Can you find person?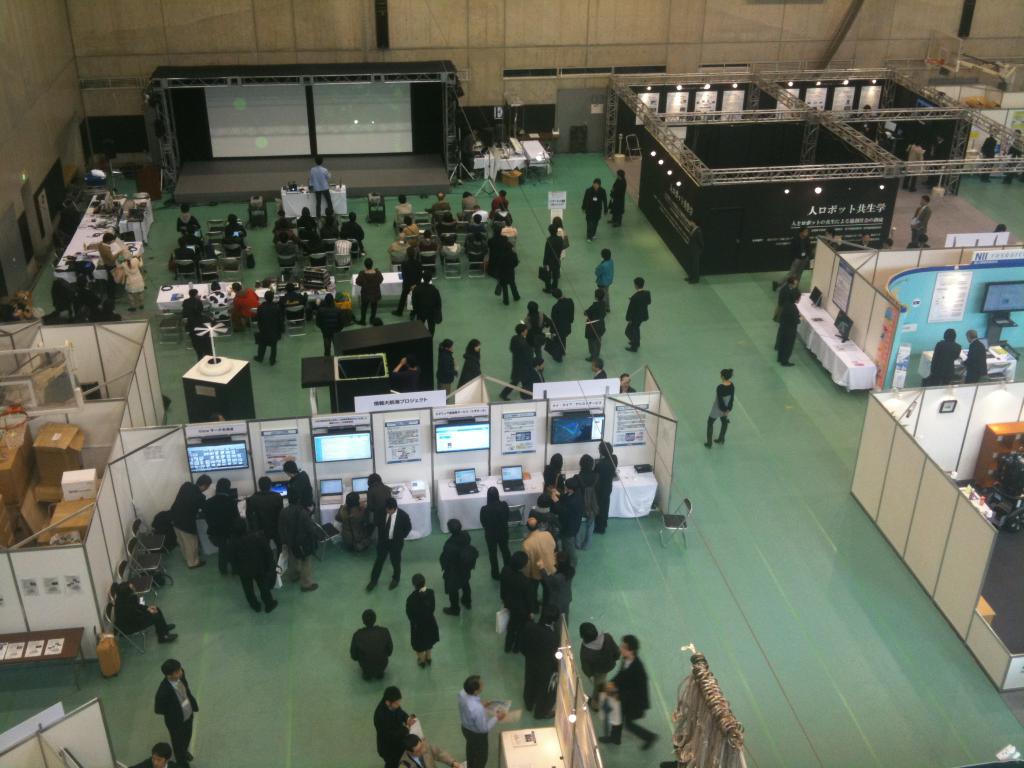
Yes, bounding box: [980, 131, 993, 184].
